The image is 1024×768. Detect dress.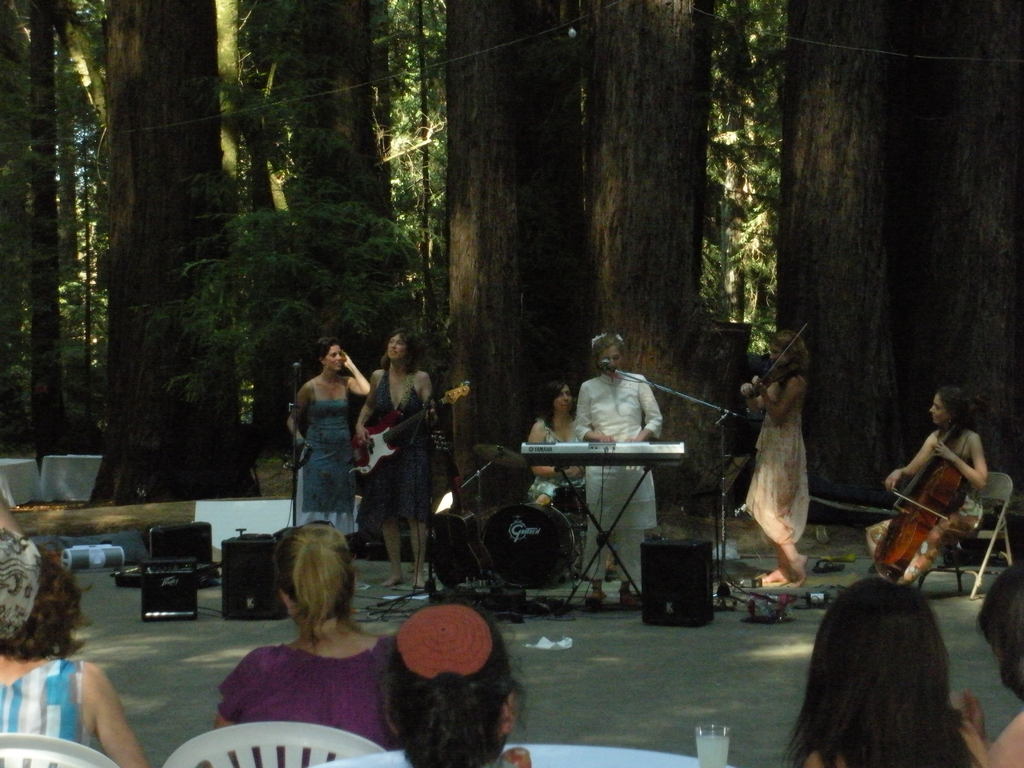
Detection: 358, 372, 433, 540.
